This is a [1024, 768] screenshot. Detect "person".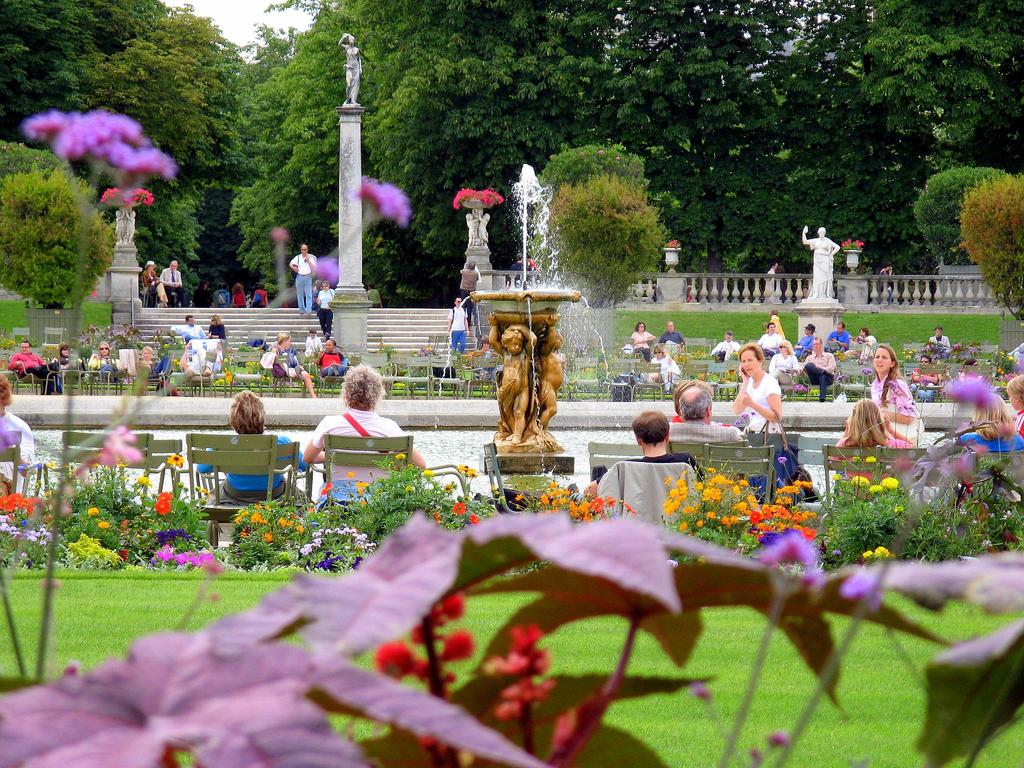
[948, 389, 1015, 522].
